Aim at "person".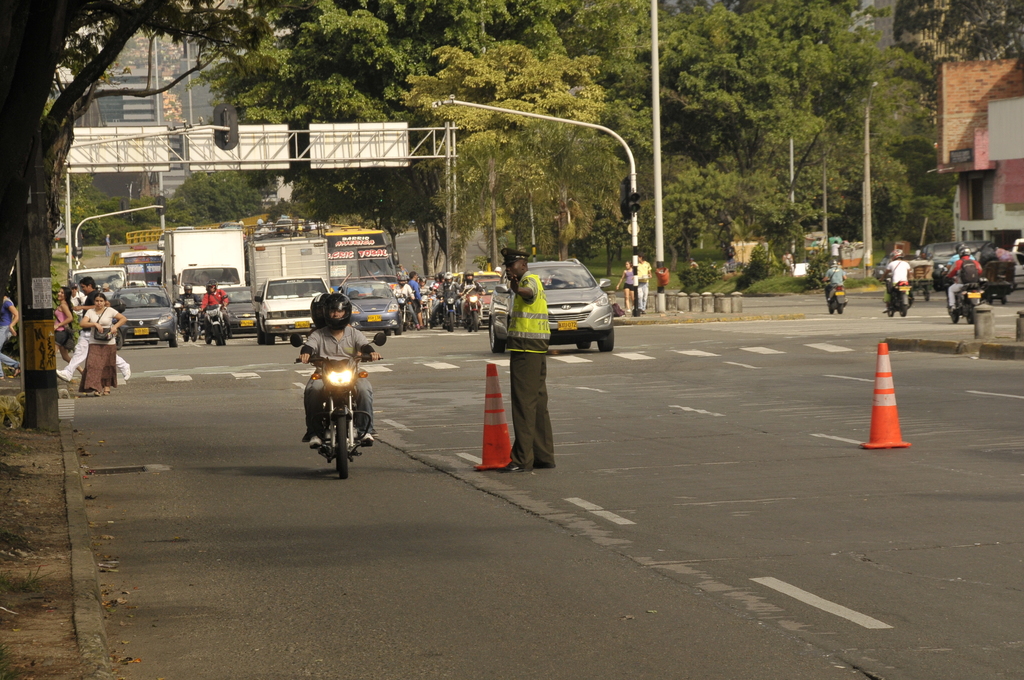
Aimed at l=616, t=259, r=635, b=310.
